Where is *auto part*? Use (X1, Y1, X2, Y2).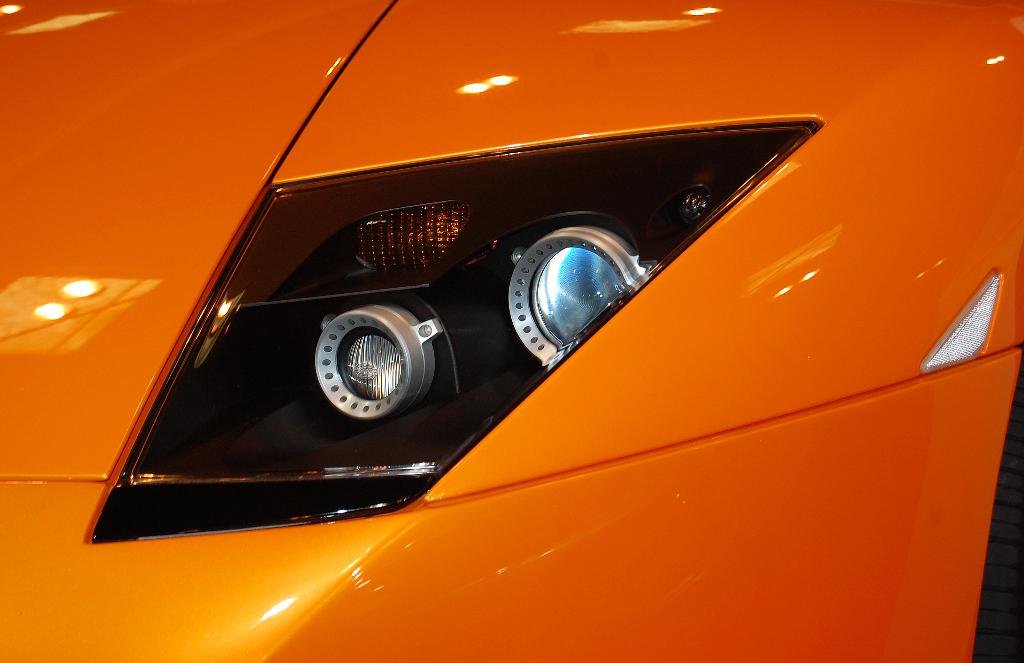
(307, 300, 455, 431).
